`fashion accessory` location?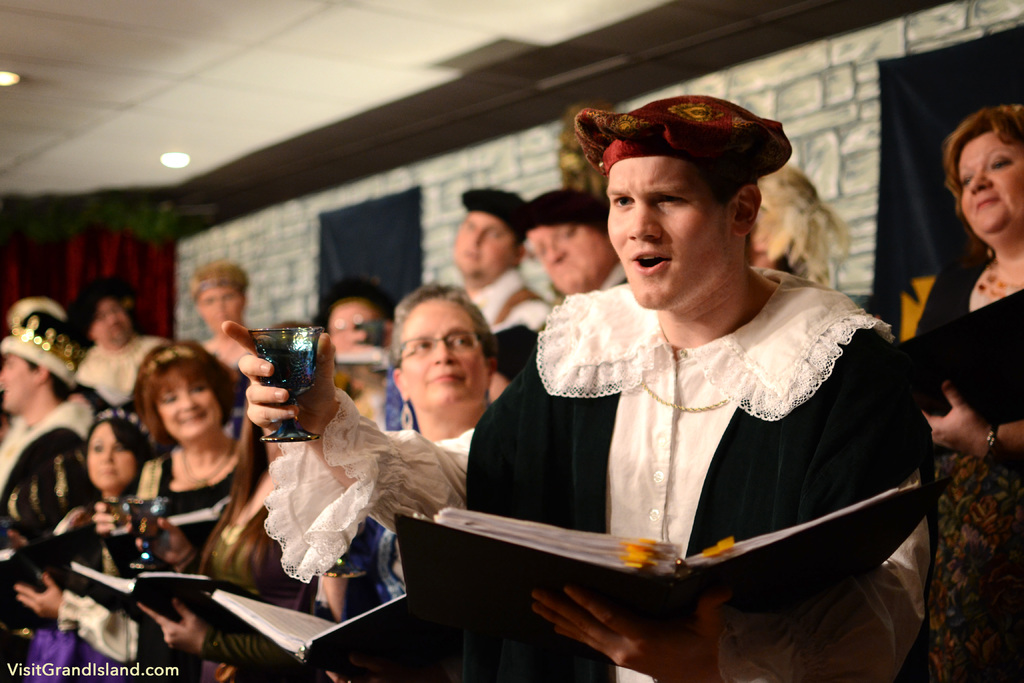
[x1=1001, y1=105, x2=1023, y2=135]
